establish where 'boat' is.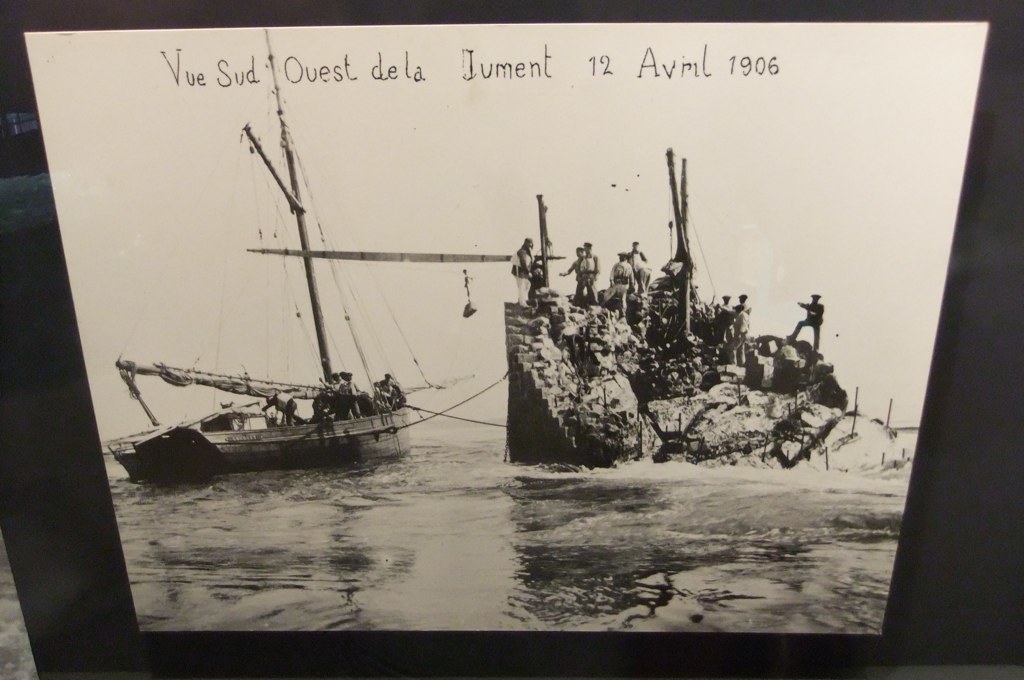
Established at select_region(104, 25, 476, 479).
